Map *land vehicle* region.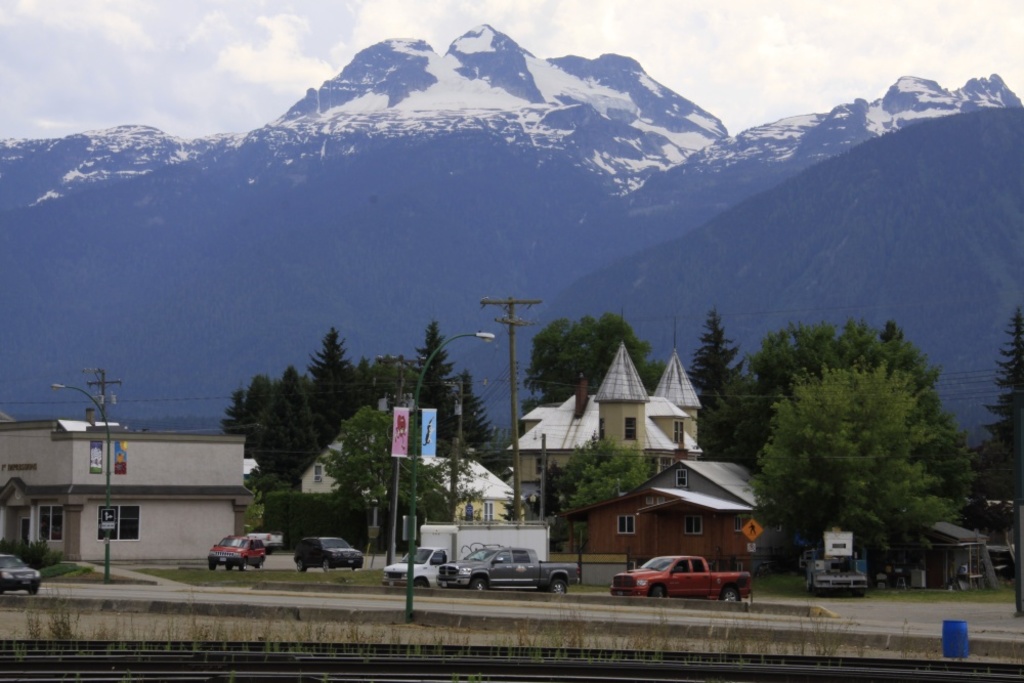
Mapped to rect(211, 539, 268, 574).
